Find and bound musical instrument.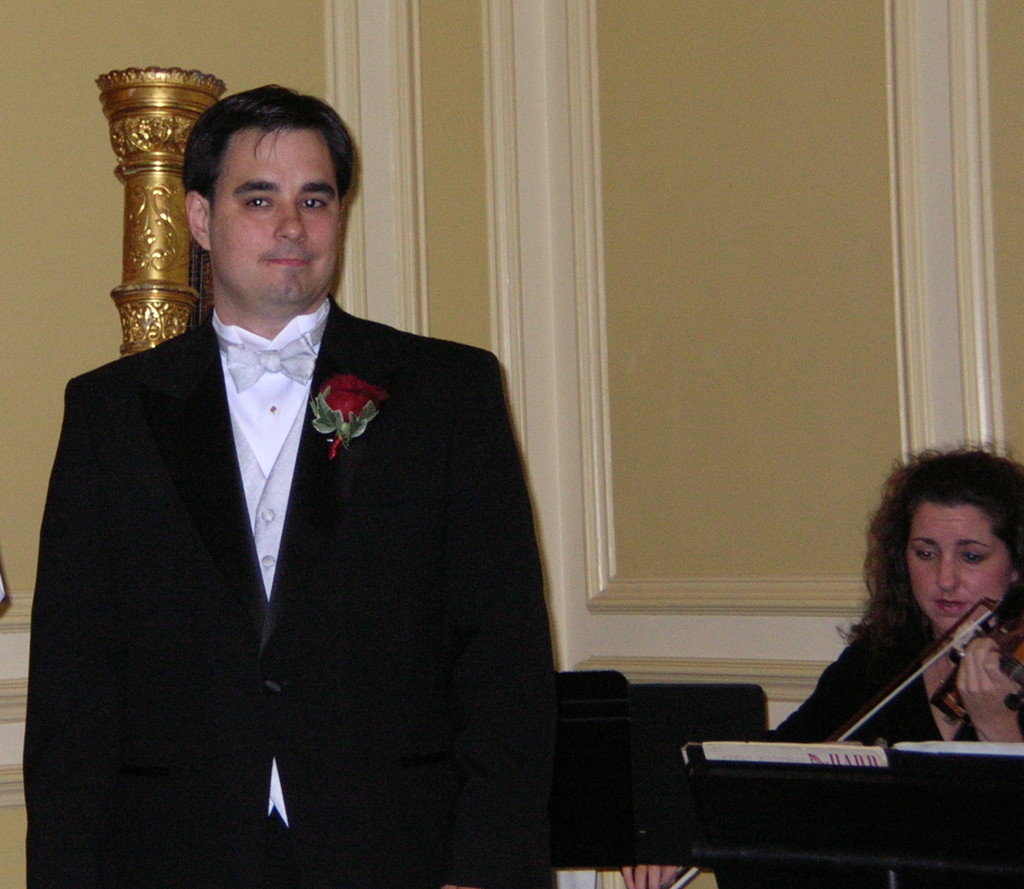
Bound: (left=658, top=596, right=1023, bottom=887).
